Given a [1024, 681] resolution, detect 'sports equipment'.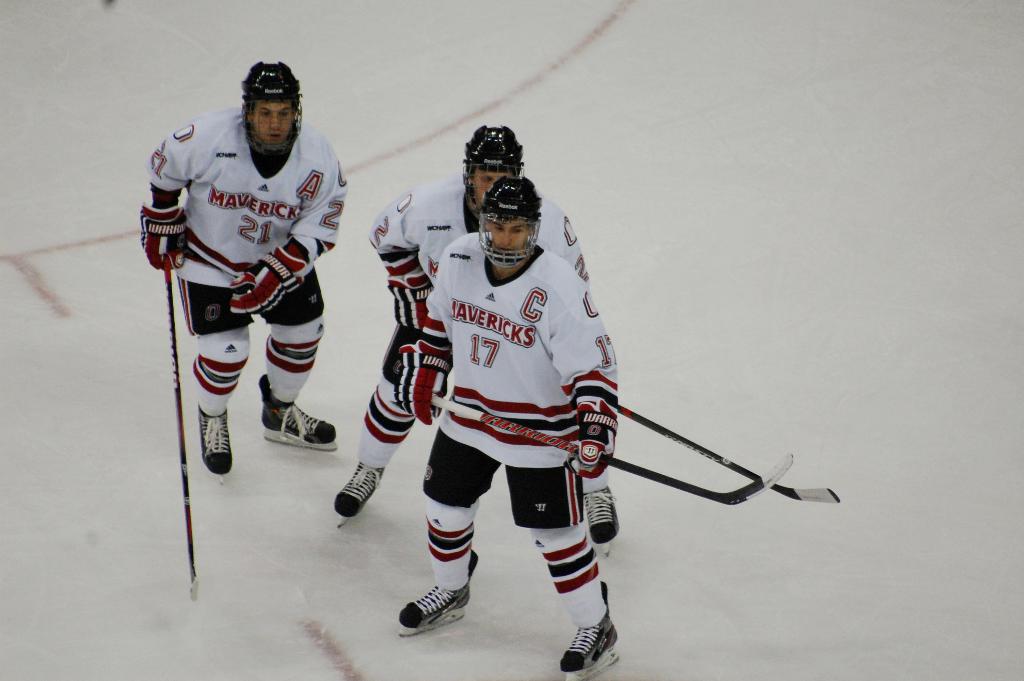
box=[429, 395, 792, 511].
